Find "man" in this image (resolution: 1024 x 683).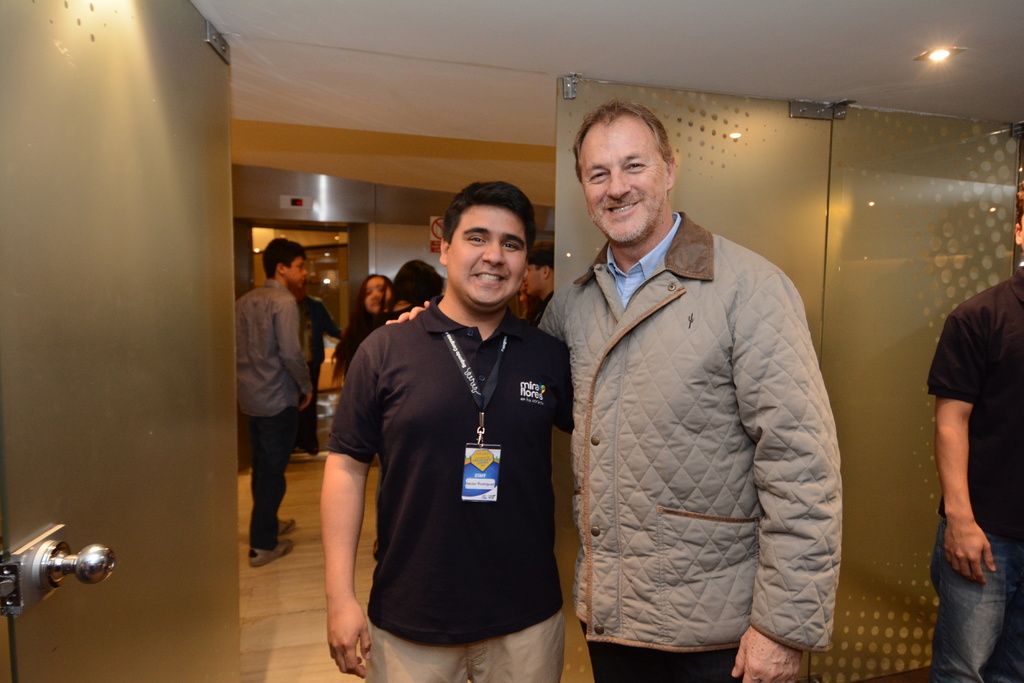
(x1=380, y1=100, x2=843, y2=682).
